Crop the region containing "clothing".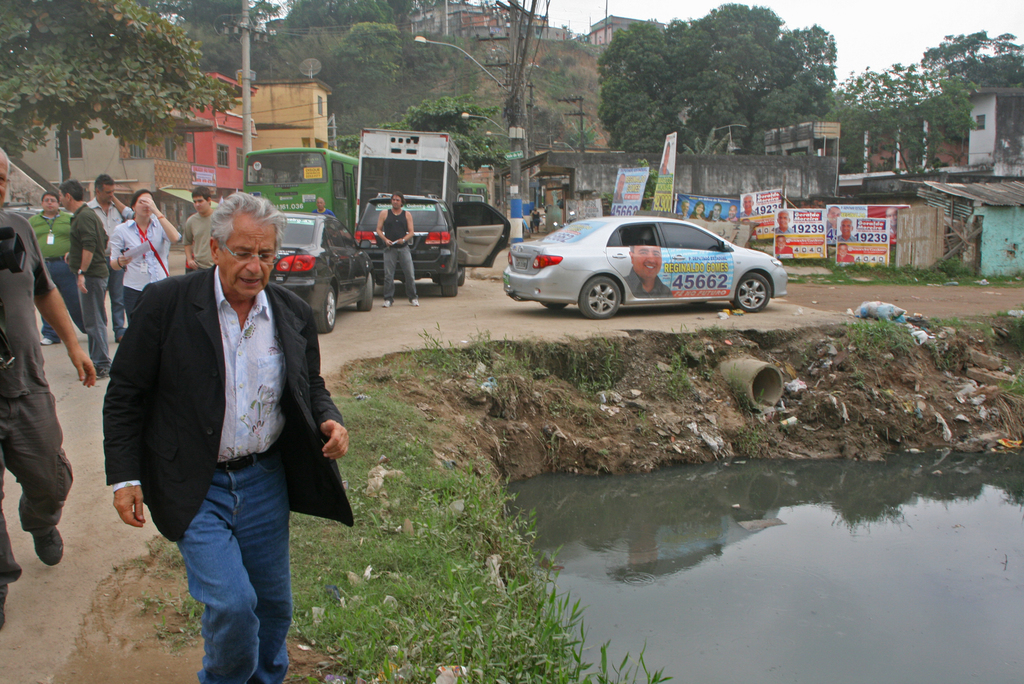
Crop region: {"left": 531, "top": 210, "right": 540, "bottom": 225}.
